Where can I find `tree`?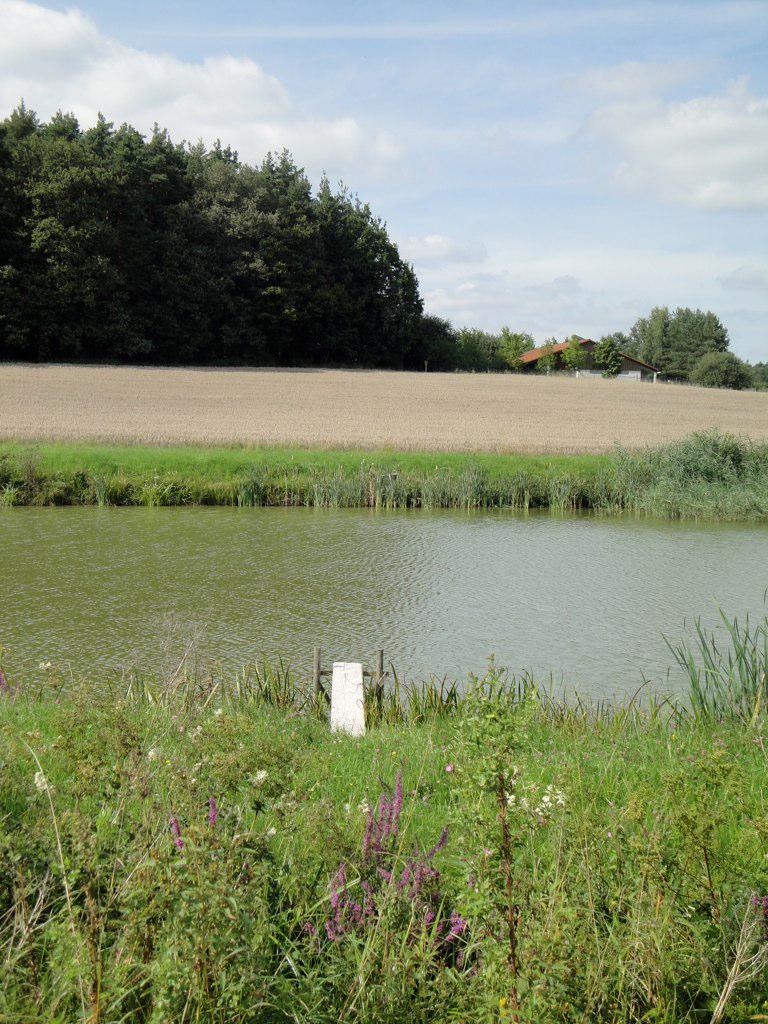
You can find it at [419,326,473,375].
